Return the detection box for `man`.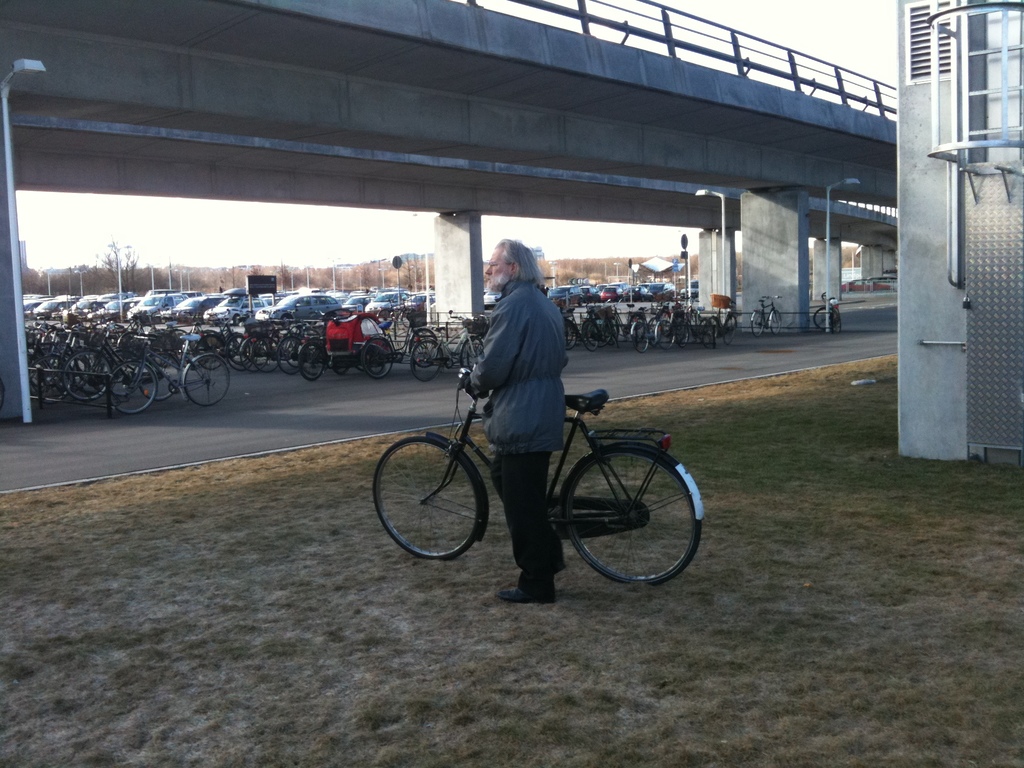
select_region(394, 246, 645, 588).
